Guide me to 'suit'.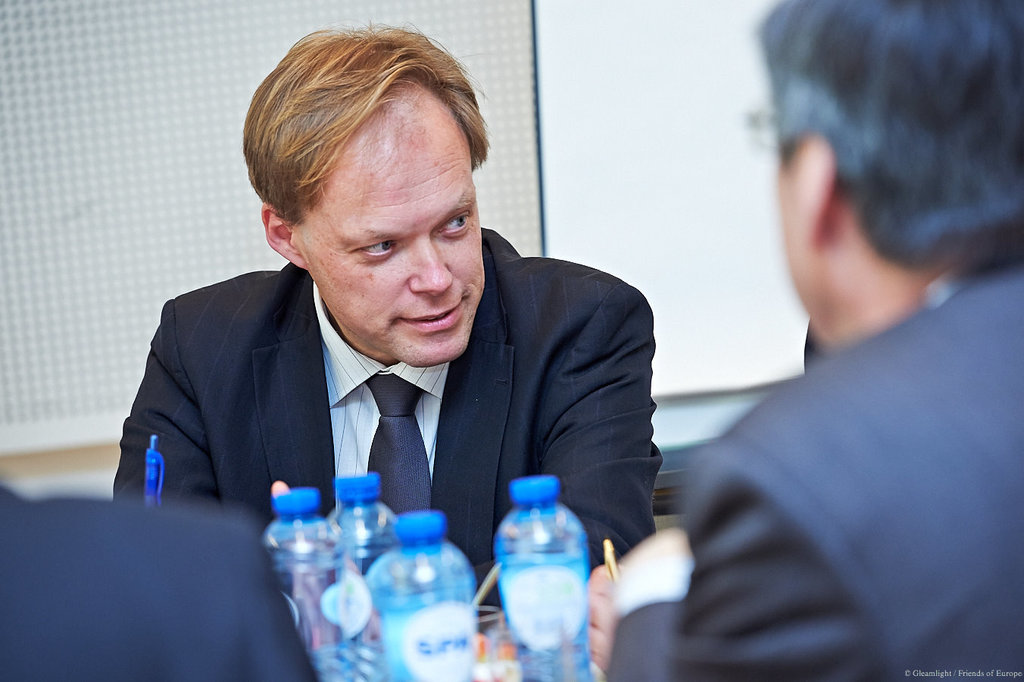
Guidance: {"x1": 0, "y1": 475, "x2": 319, "y2": 681}.
